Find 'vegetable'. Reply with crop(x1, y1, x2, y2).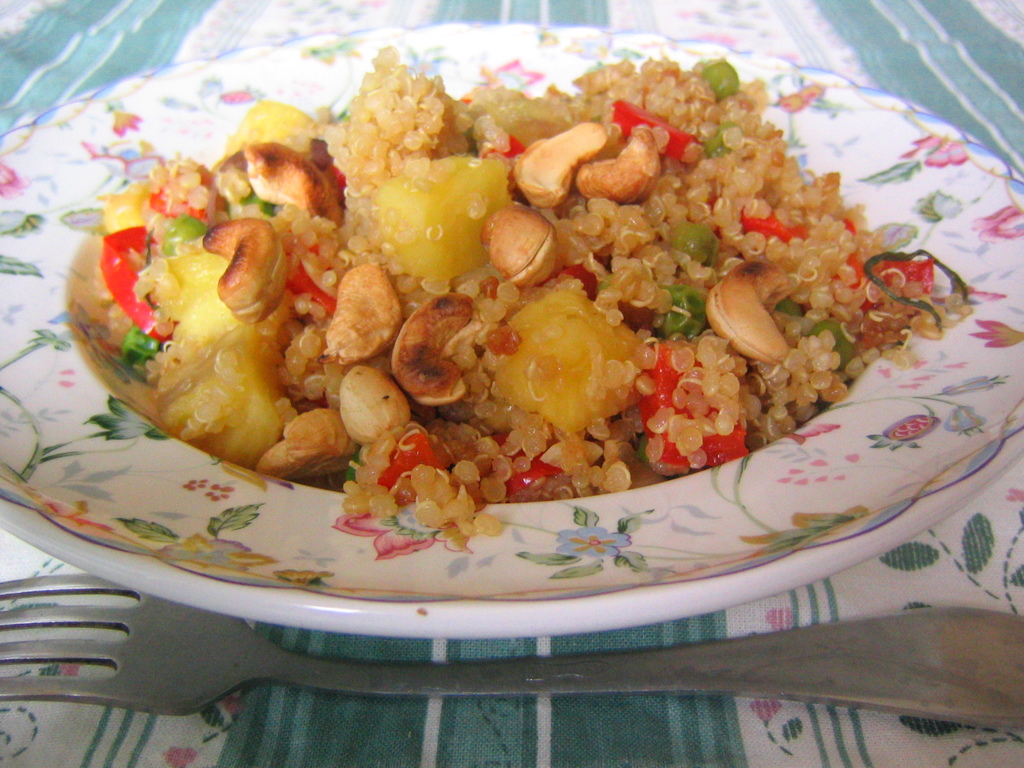
crop(543, 263, 600, 294).
